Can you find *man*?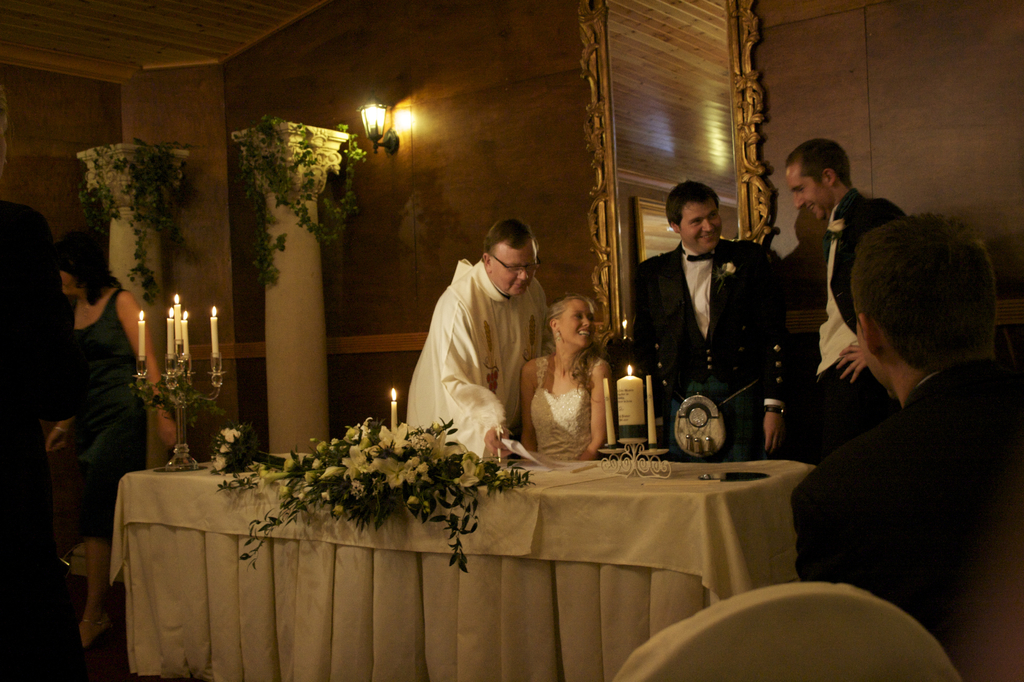
Yes, bounding box: 791,209,1023,645.
